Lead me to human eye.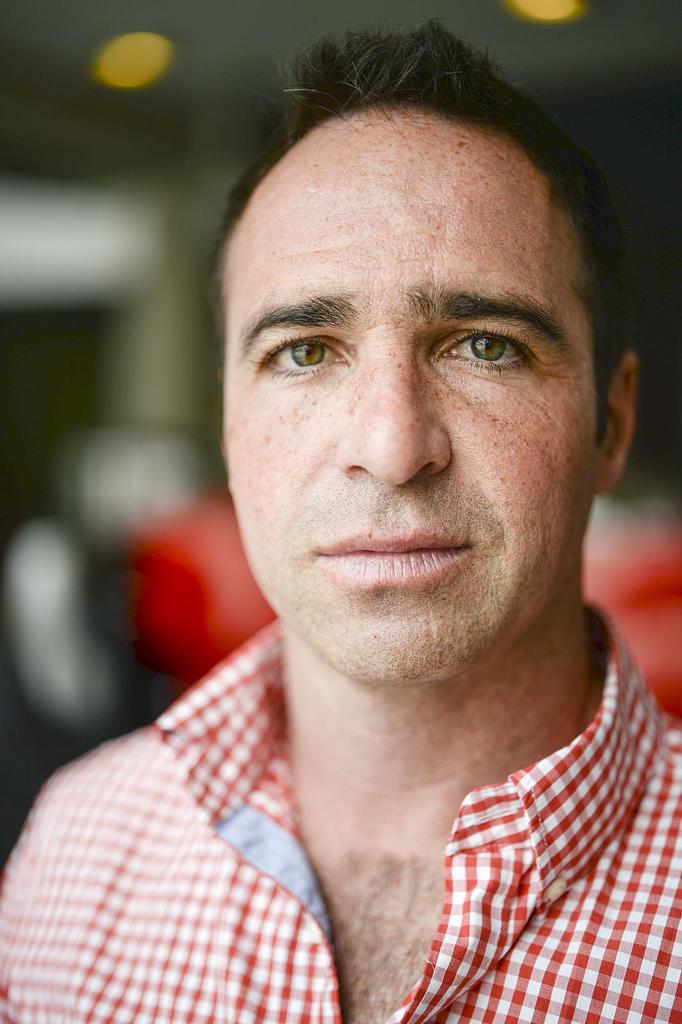
Lead to [x1=430, y1=326, x2=544, y2=372].
